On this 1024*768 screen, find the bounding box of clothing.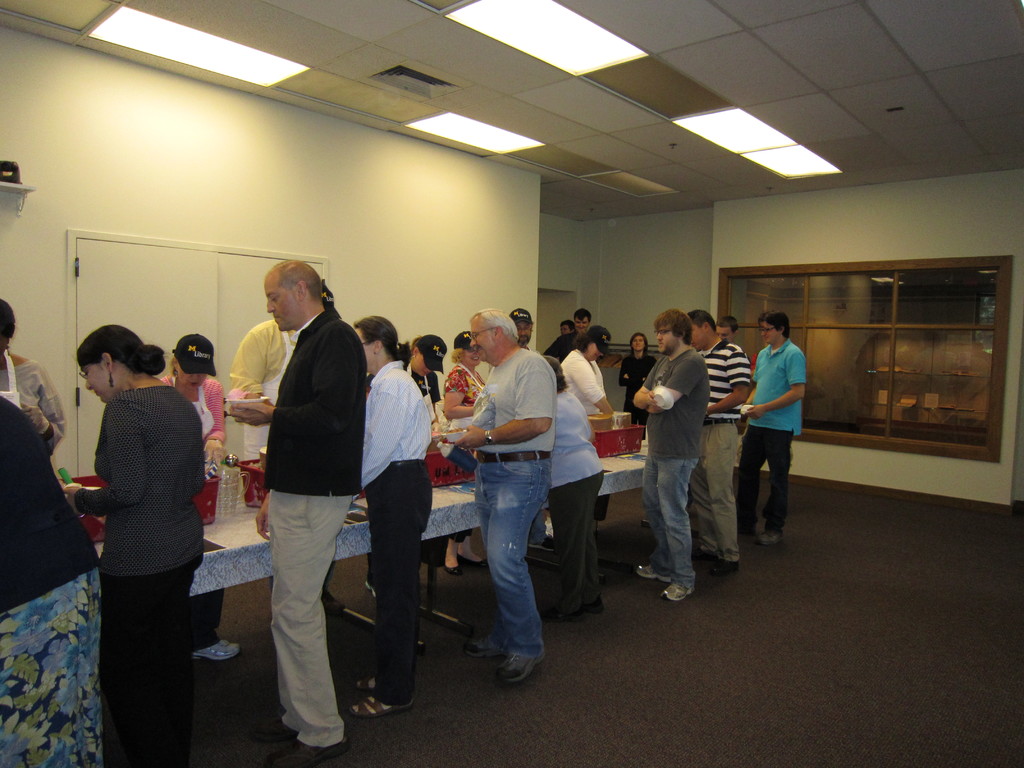
Bounding box: (left=415, top=335, right=442, bottom=369).
